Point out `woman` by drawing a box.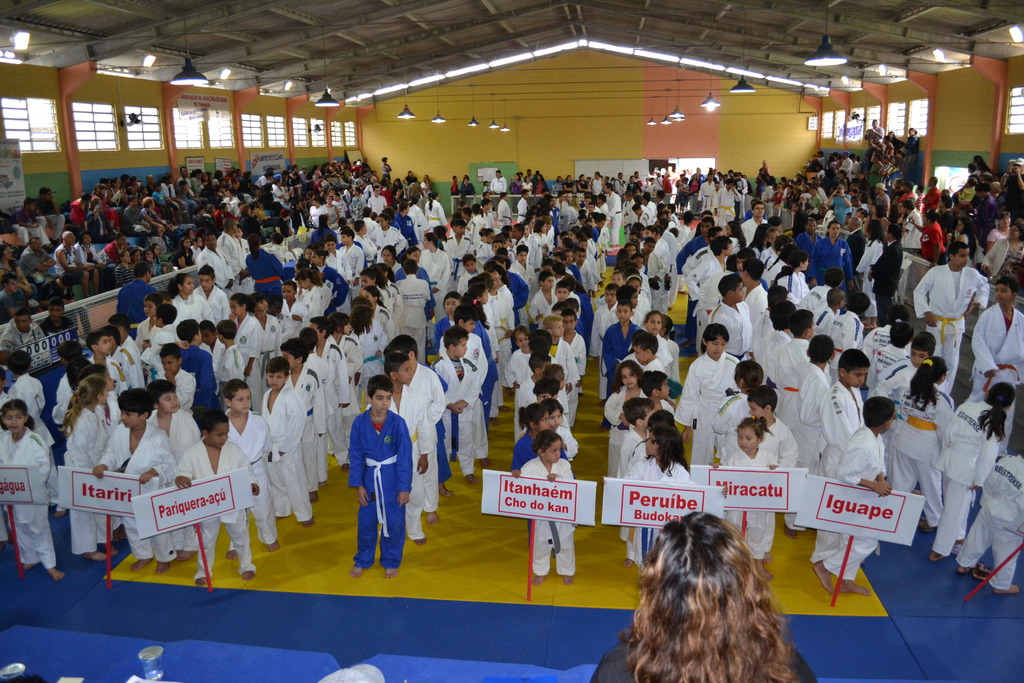
{"left": 986, "top": 209, "right": 1010, "bottom": 256}.
